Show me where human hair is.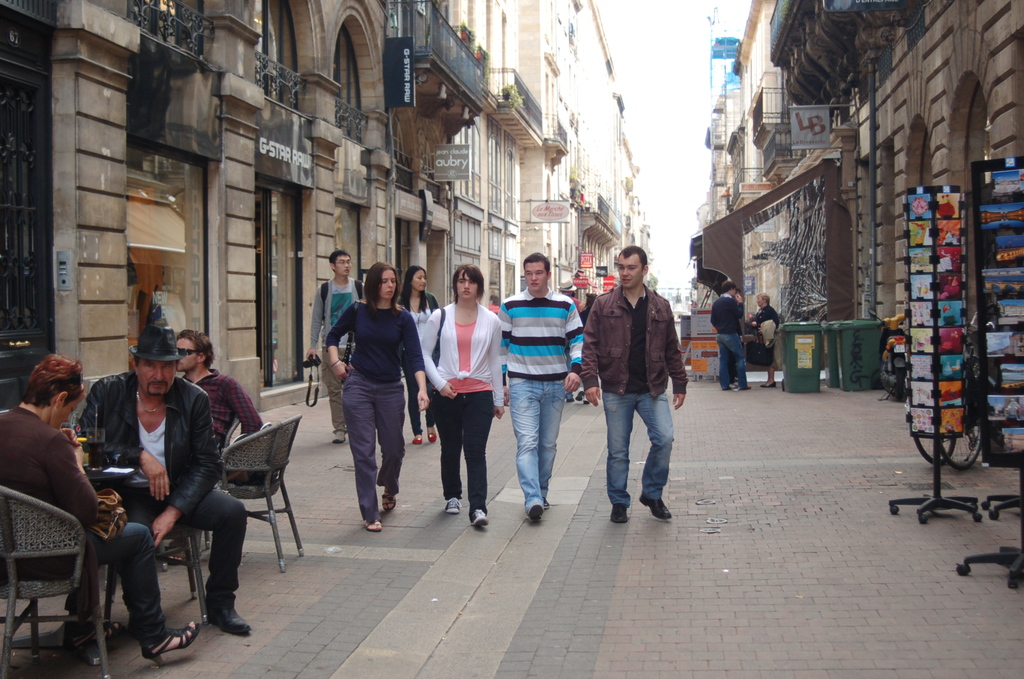
human hair is at l=758, t=291, r=769, b=306.
